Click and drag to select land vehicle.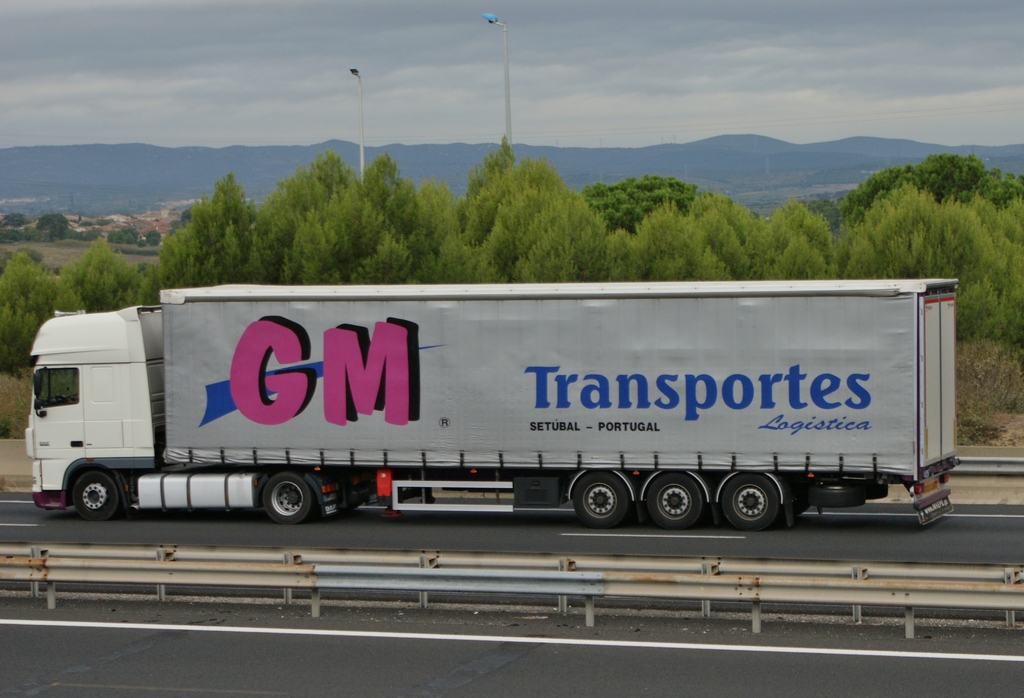
Selection: [left=51, top=252, right=998, bottom=578].
